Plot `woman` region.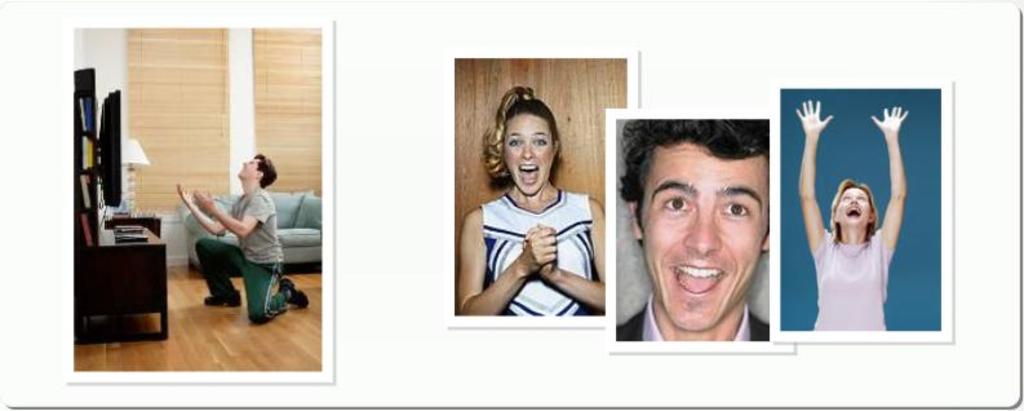
Plotted at x1=466, y1=89, x2=606, y2=321.
